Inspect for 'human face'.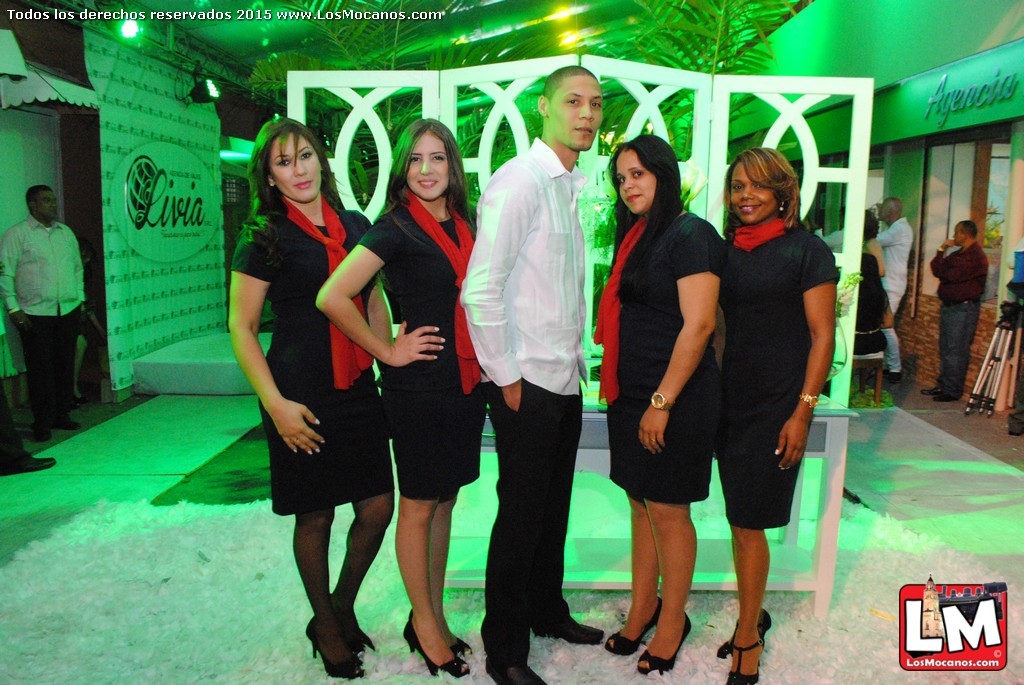
Inspection: [x1=270, y1=134, x2=322, y2=202].
